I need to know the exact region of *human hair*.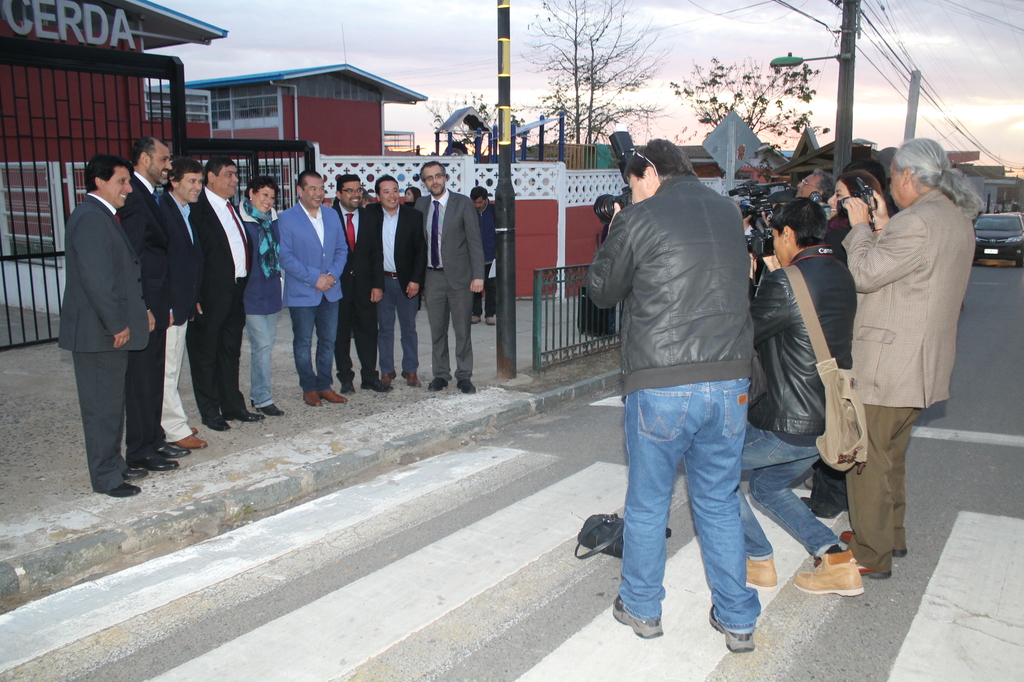
Region: box(336, 170, 361, 202).
